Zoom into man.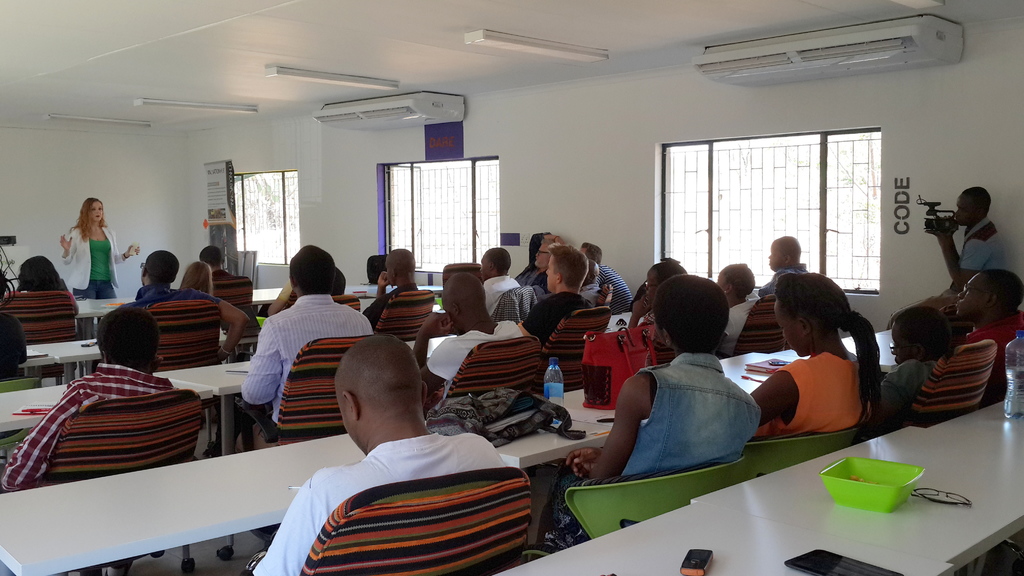
Zoom target: {"x1": 947, "y1": 268, "x2": 1023, "y2": 409}.
